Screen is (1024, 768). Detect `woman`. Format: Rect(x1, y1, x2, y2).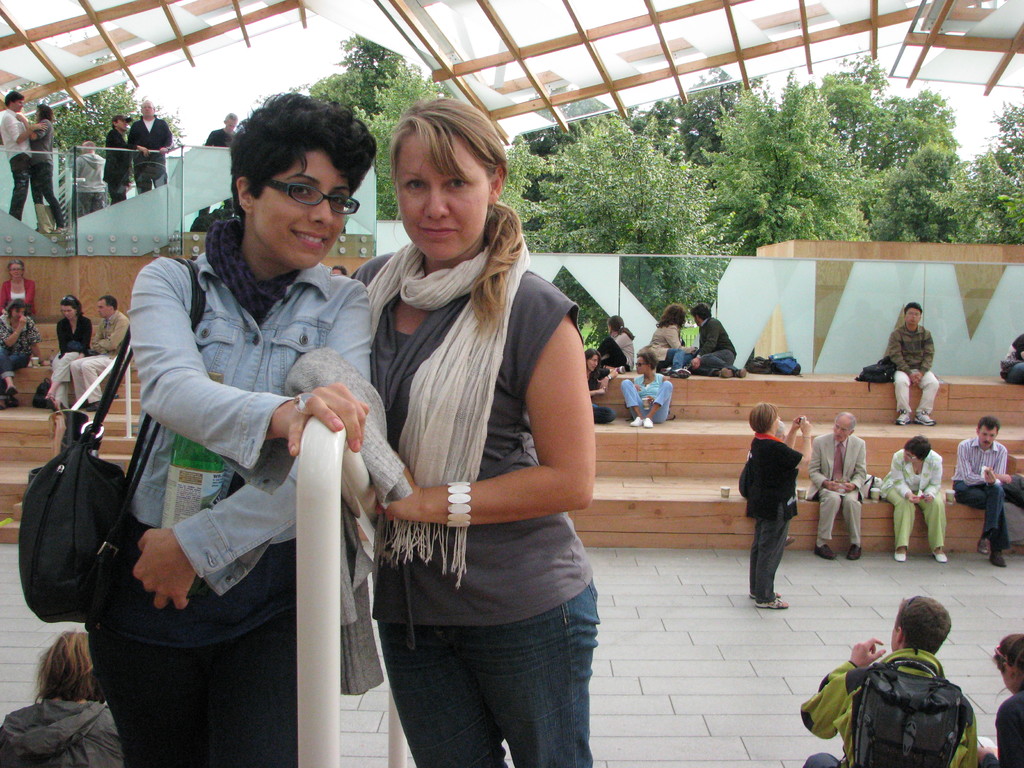
Rect(0, 298, 57, 406).
